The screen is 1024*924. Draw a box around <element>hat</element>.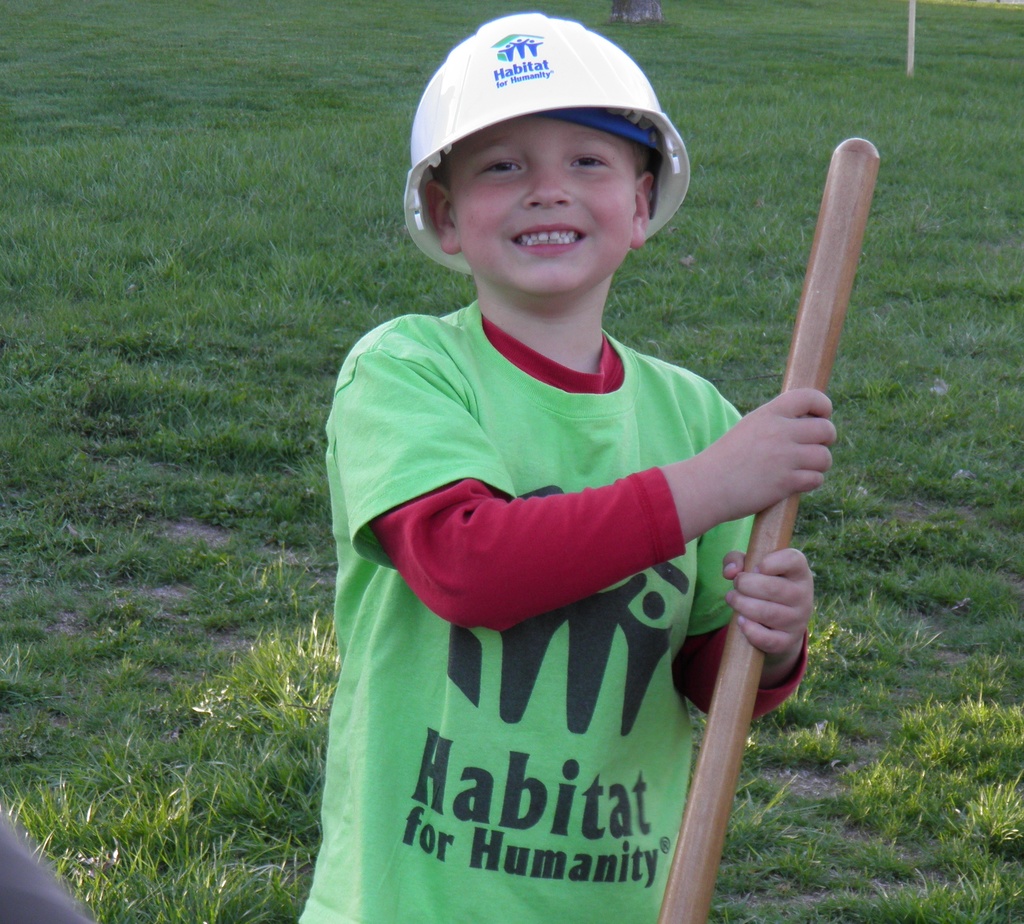
<region>402, 5, 698, 277</region>.
